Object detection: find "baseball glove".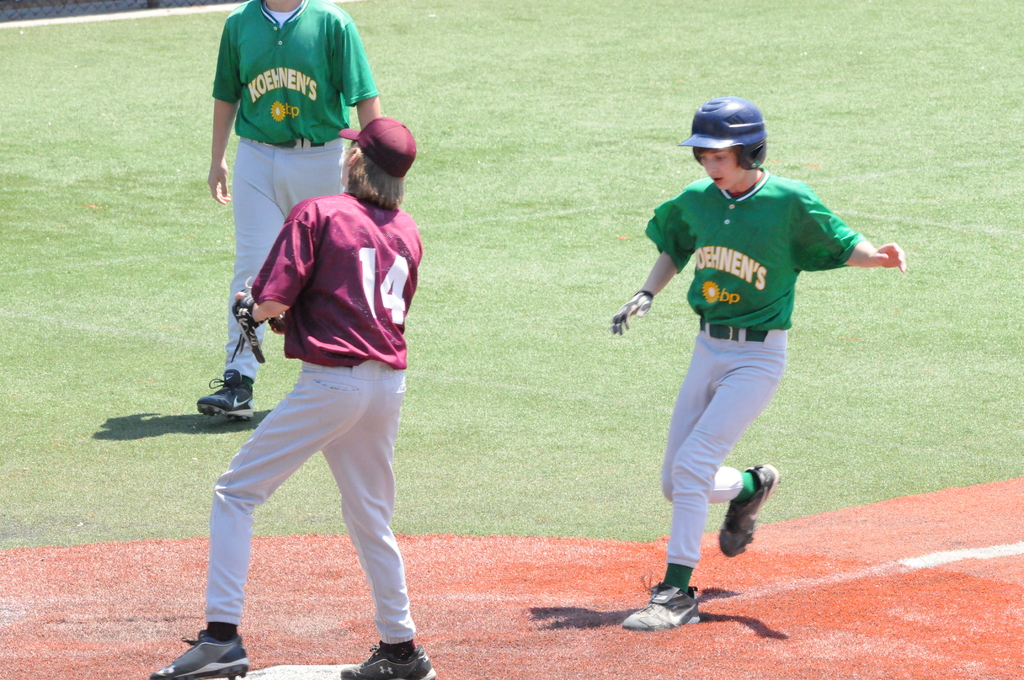
{"left": 230, "top": 284, "right": 285, "bottom": 364}.
